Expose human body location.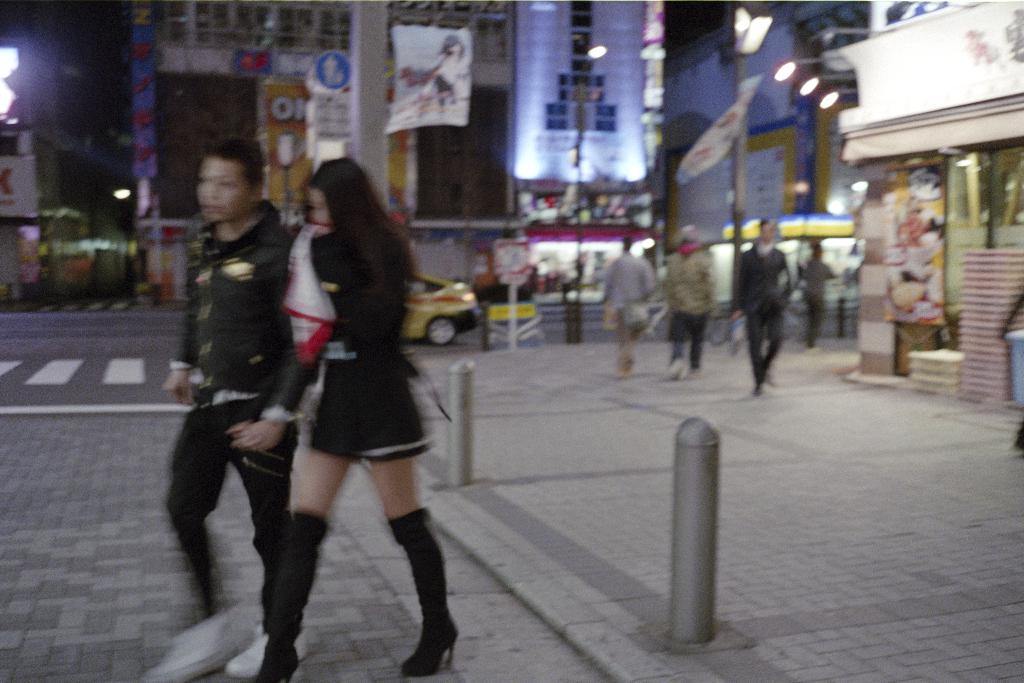
Exposed at [661, 226, 710, 379].
